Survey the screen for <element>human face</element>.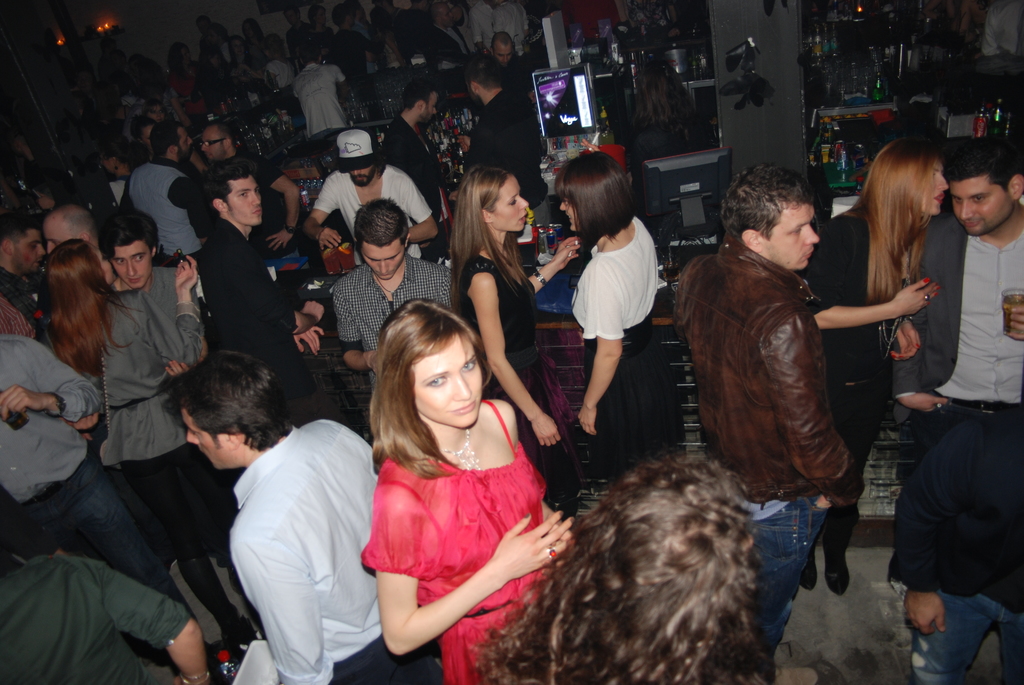
Survey found: region(771, 204, 825, 269).
